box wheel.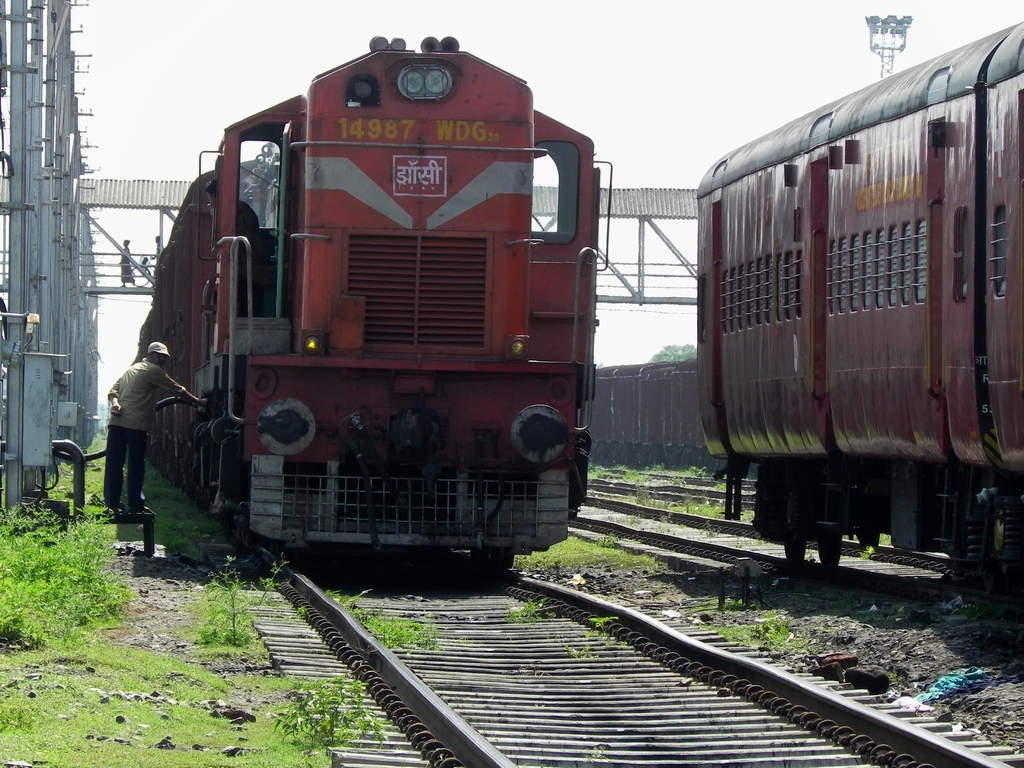
BBox(776, 465, 810, 554).
